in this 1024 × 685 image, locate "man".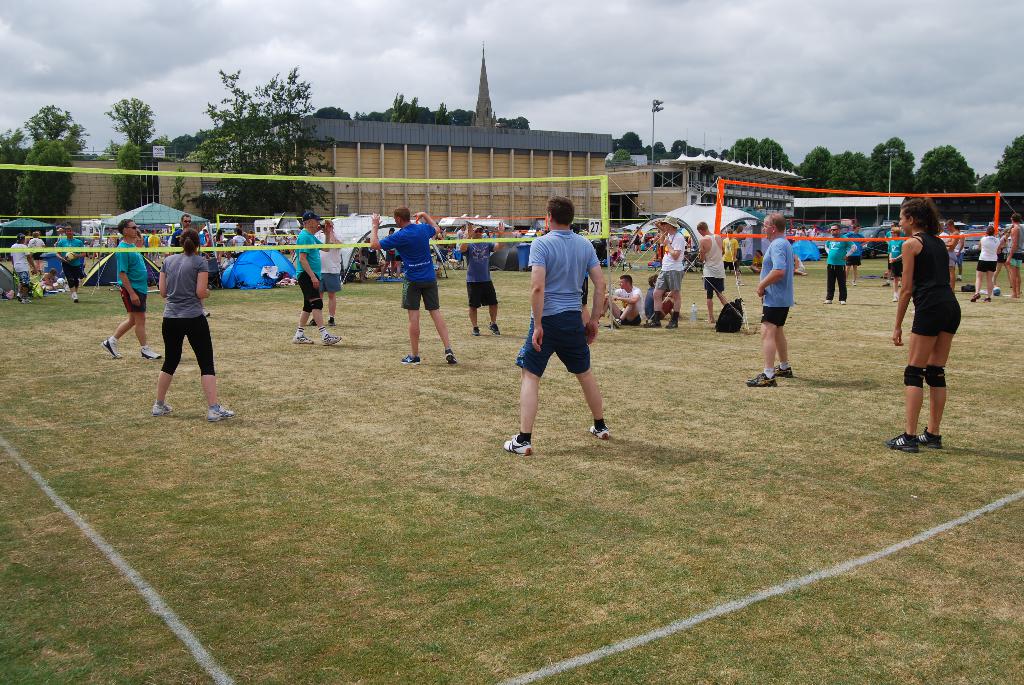
Bounding box: box(1007, 215, 1023, 297).
